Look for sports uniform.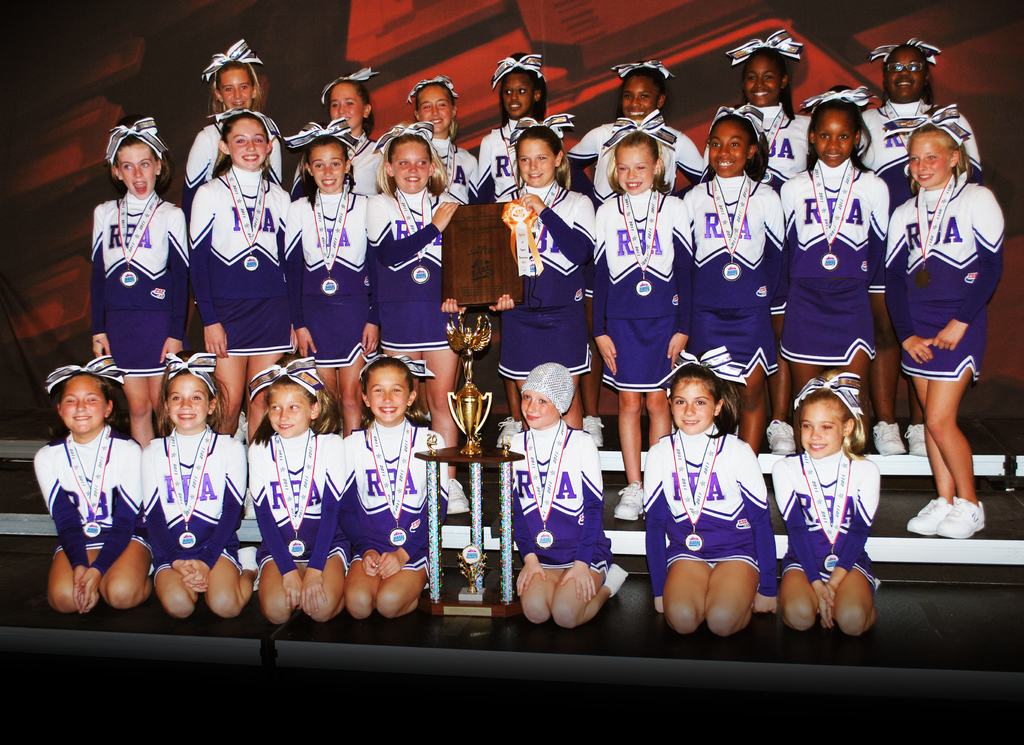
Found: x1=595 y1=192 x2=697 y2=396.
